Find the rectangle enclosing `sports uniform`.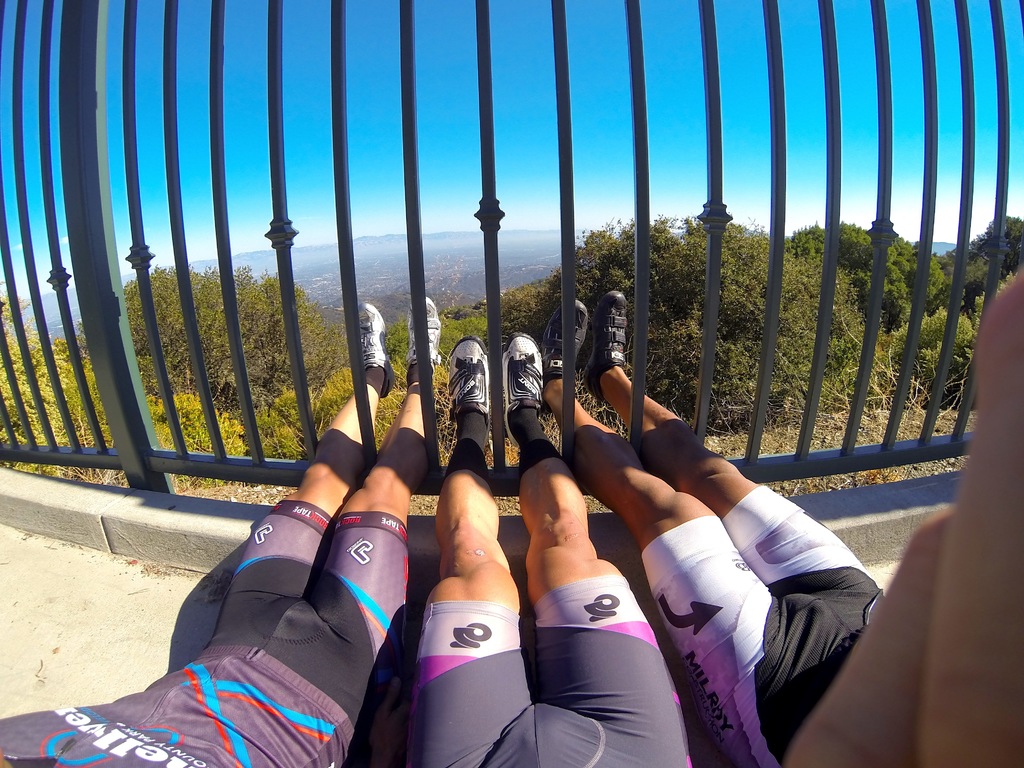
box(0, 295, 442, 766).
